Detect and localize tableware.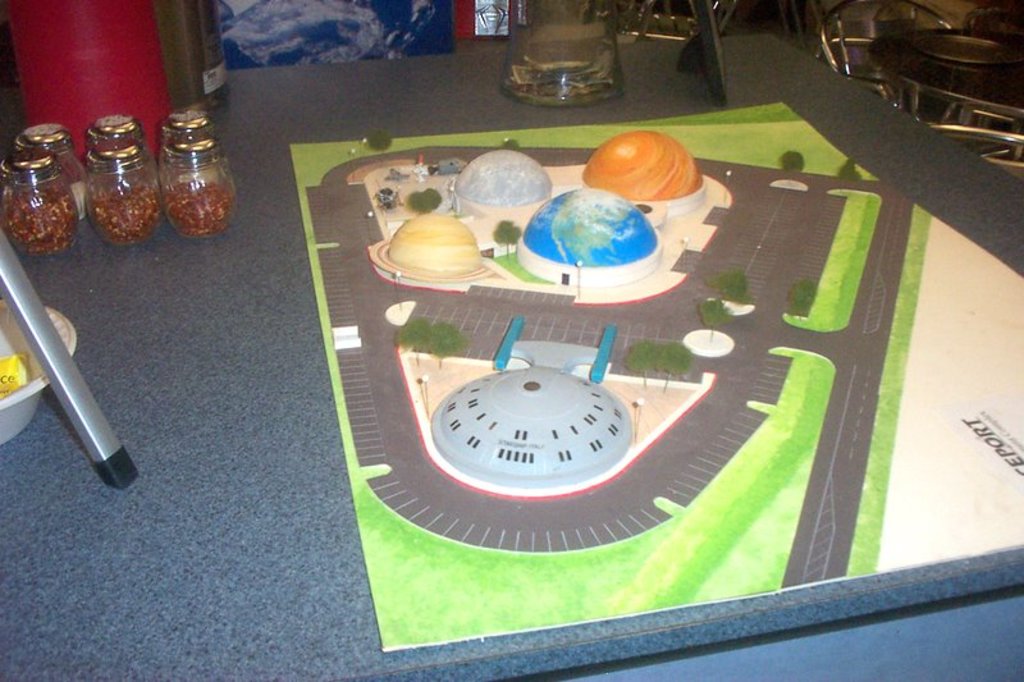
Localized at [448,157,558,216].
